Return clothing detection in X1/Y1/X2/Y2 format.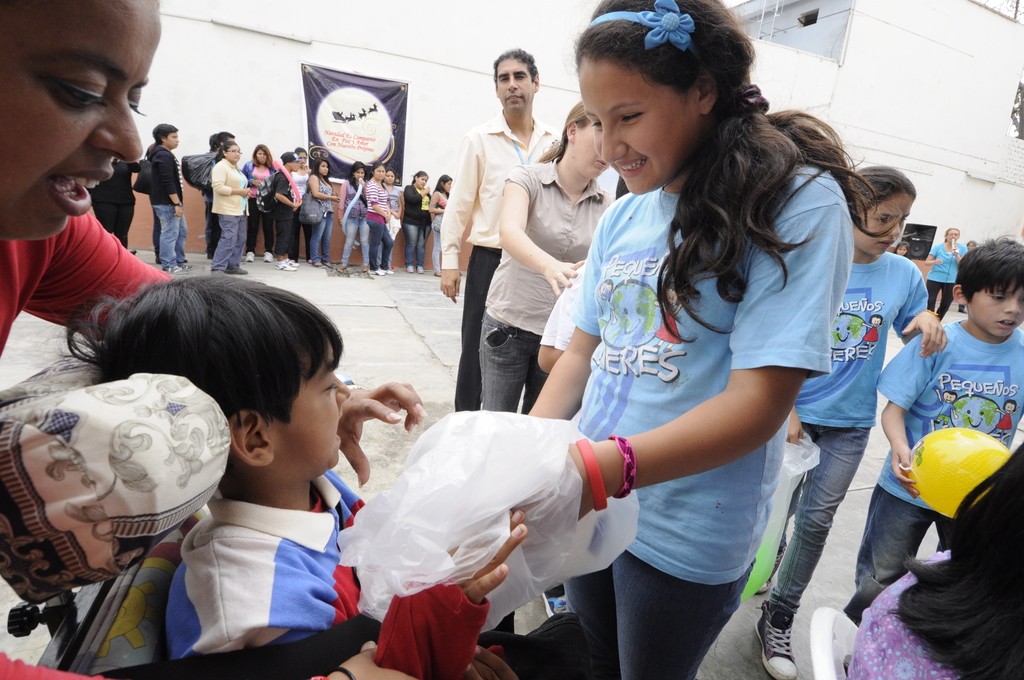
285/163/311/243.
